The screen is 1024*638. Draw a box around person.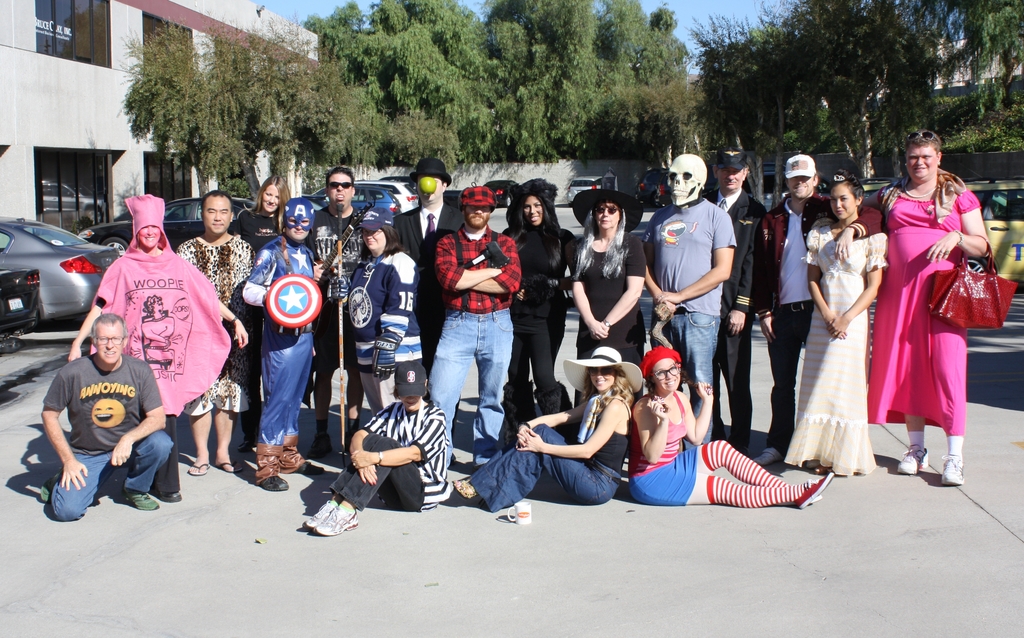
bbox=(175, 189, 256, 474).
